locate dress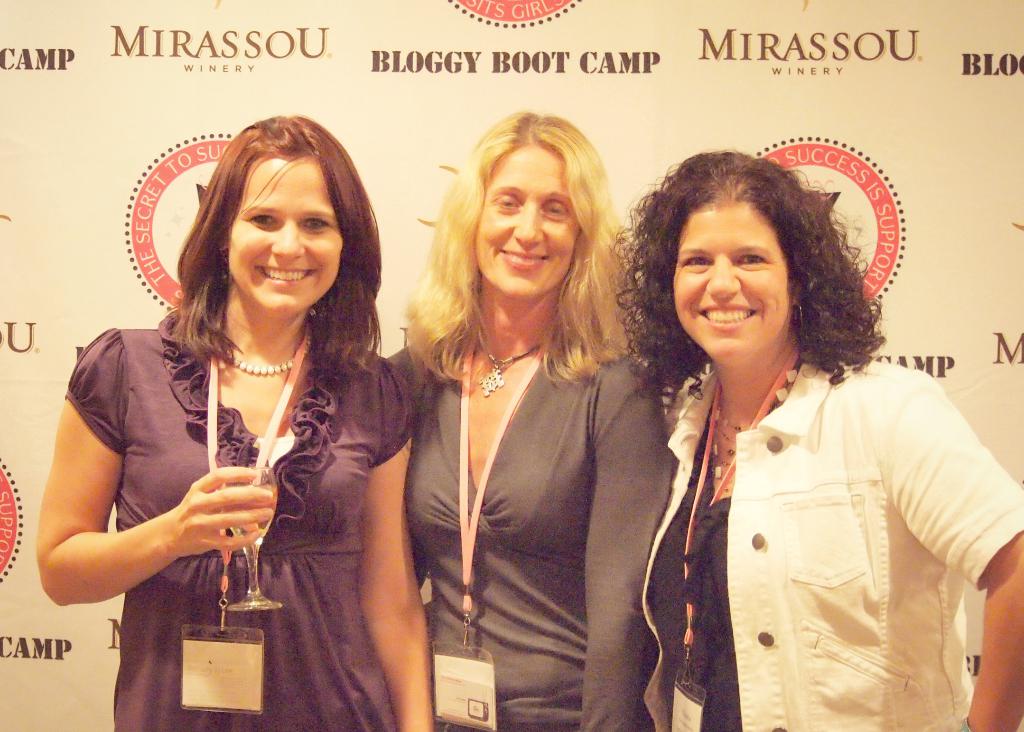
63:327:414:731
